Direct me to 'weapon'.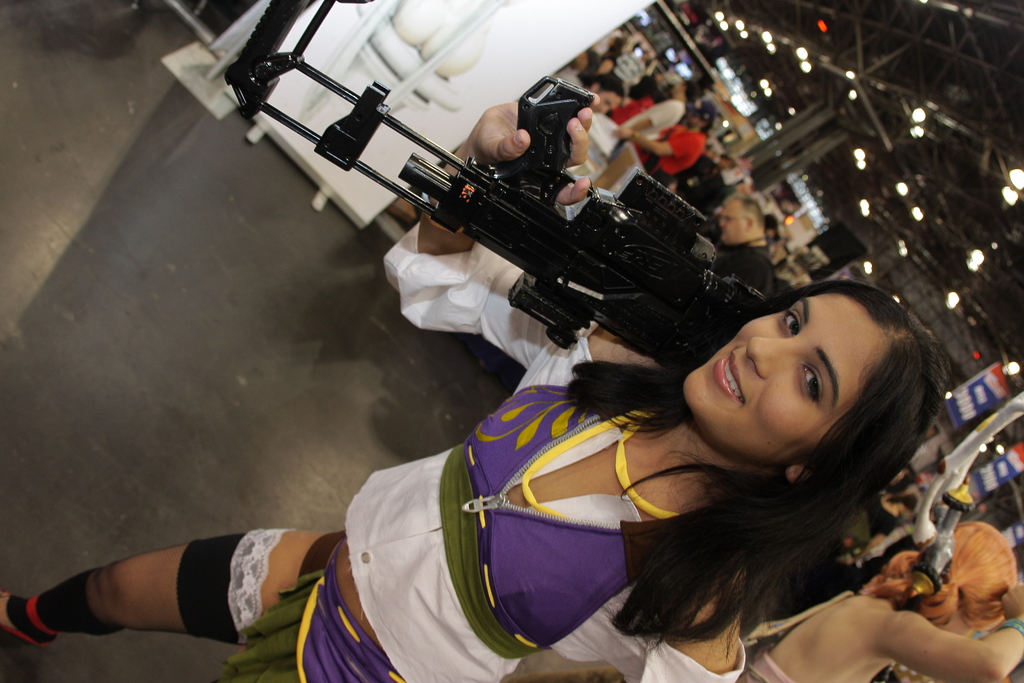
Direction: 234,58,790,393.
